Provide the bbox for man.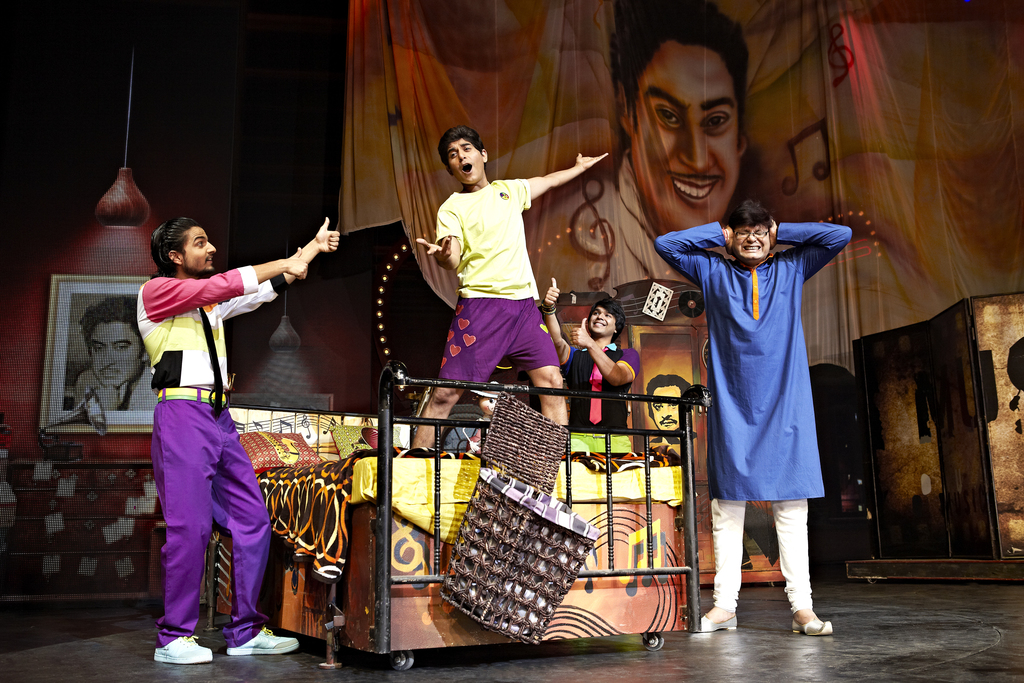
[left=543, top=273, right=640, bottom=452].
